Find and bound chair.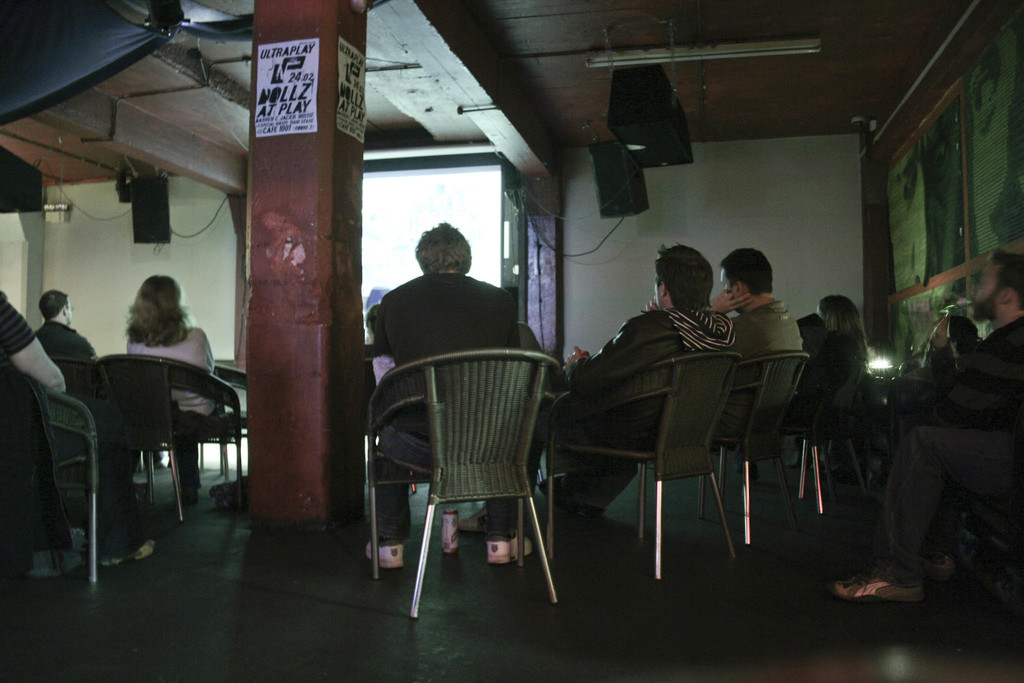
Bound: (547, 350, 740, 587).
